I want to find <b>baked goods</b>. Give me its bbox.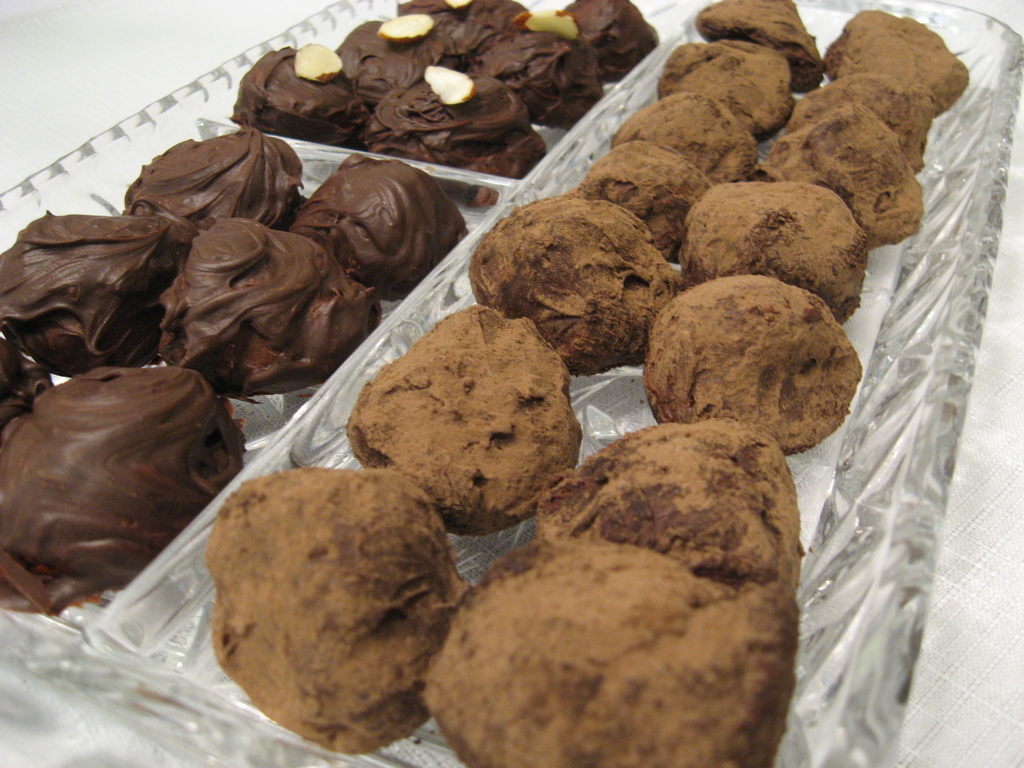
x1=822, y1=10, x2=968, y2=118.
